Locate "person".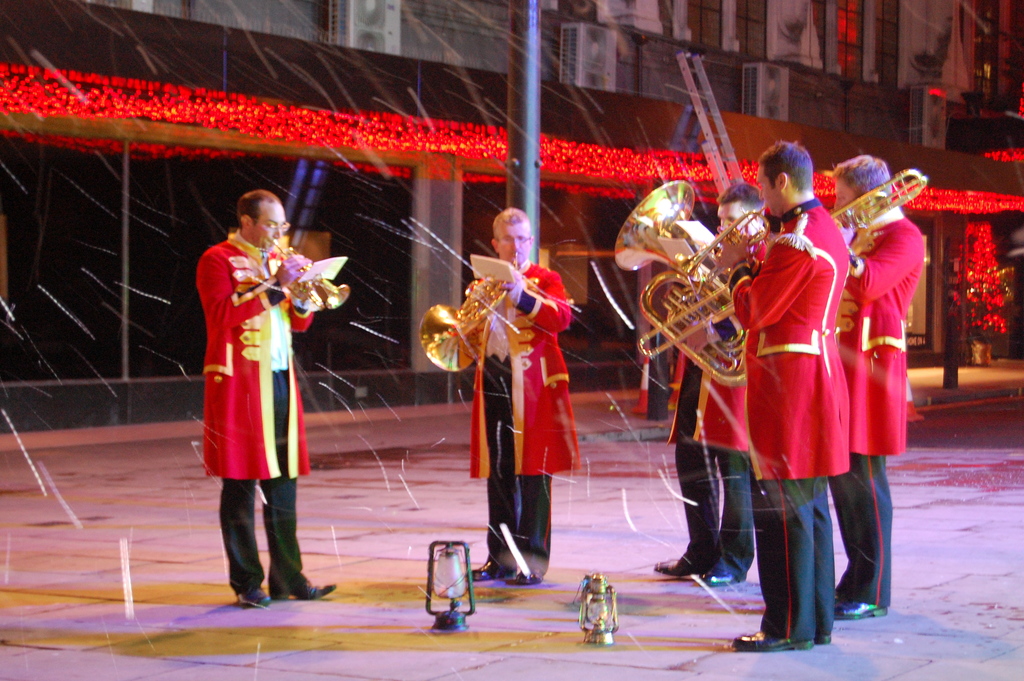
Bounding box: x1=469 y1=205 x2=570 y2=600.
